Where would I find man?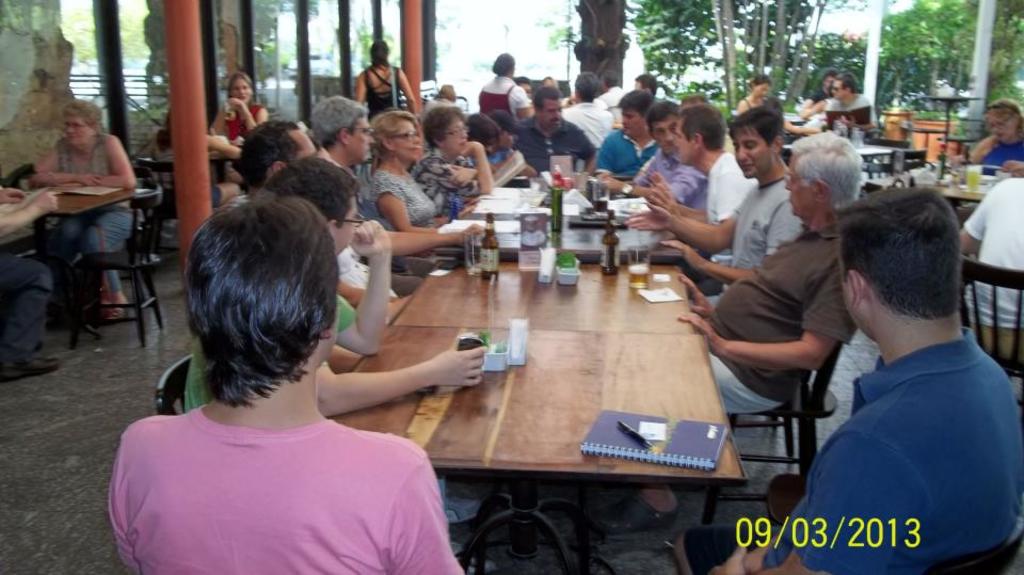
At detection(319, 99, 476, 273).
